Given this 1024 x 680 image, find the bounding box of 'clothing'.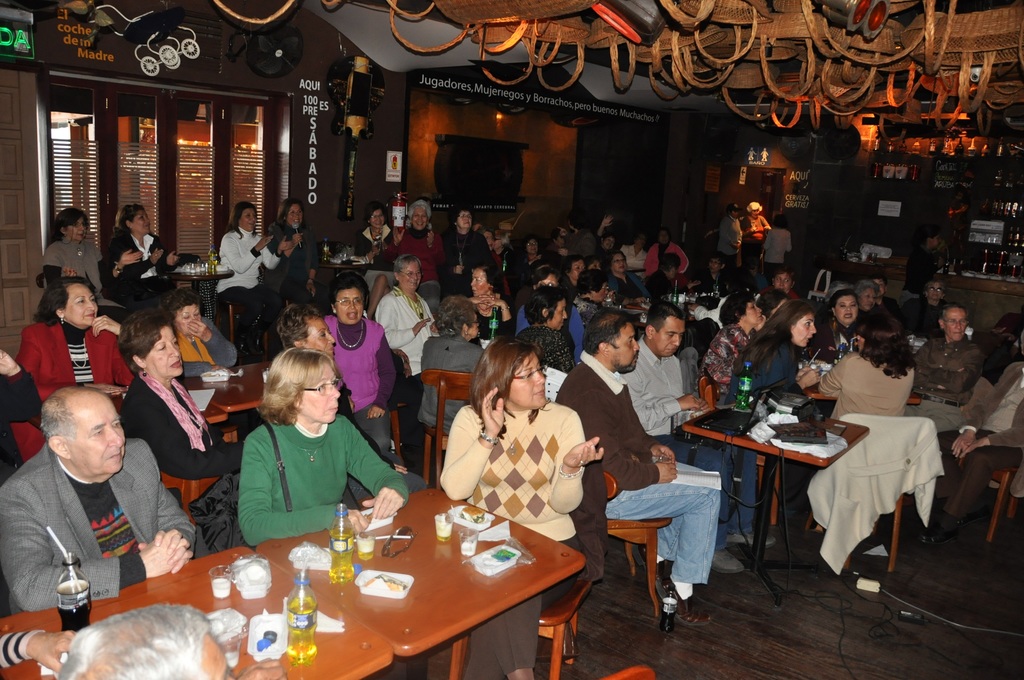
region(385, 220, 440, 306).
